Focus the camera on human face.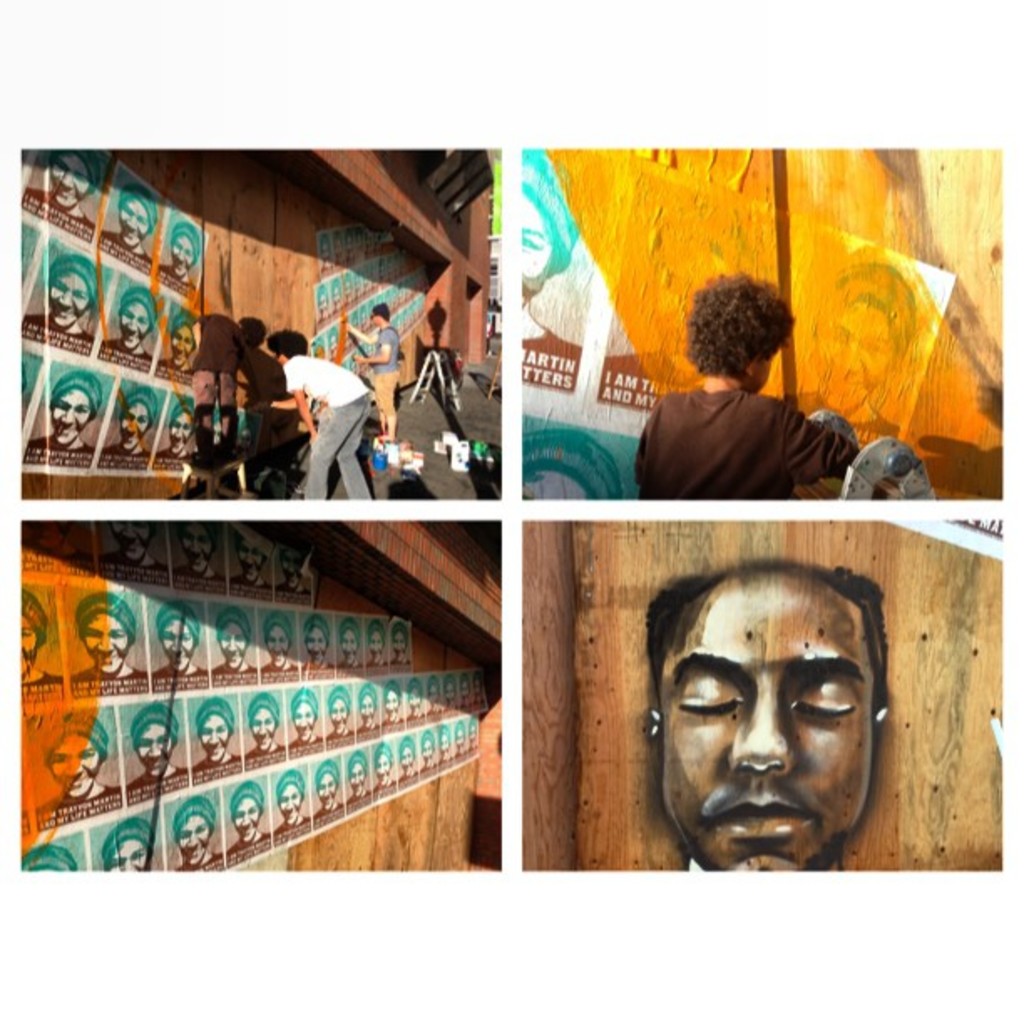
Focus region: <region>122, 400, 151, 453</region>.
